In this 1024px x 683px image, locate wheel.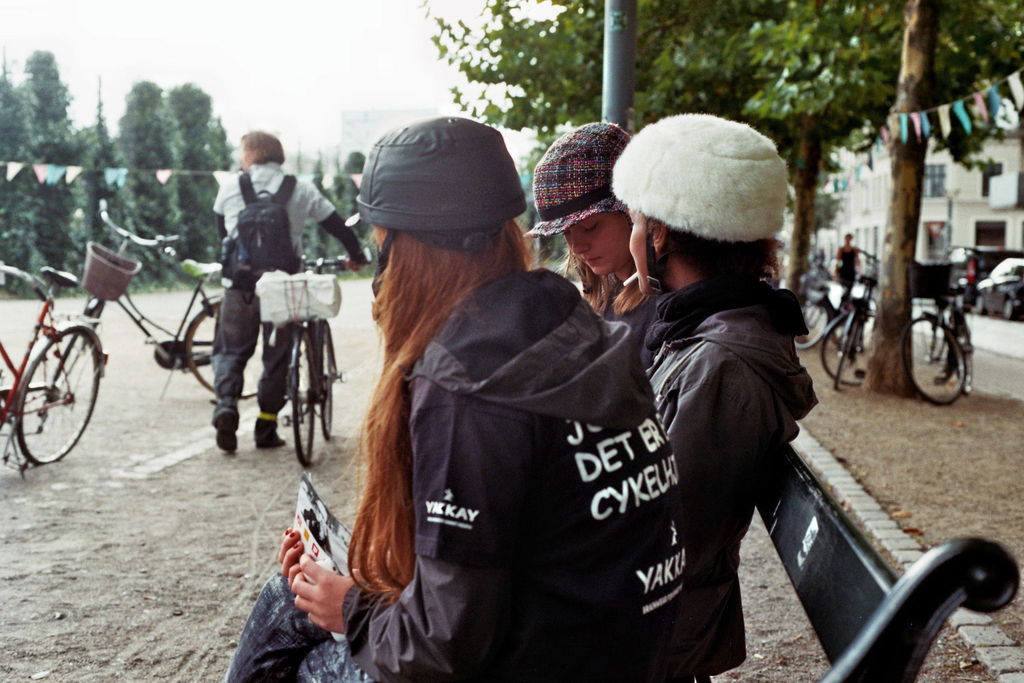
Bounding box: (left=1003, top=294, right=1018, bottom=317).
